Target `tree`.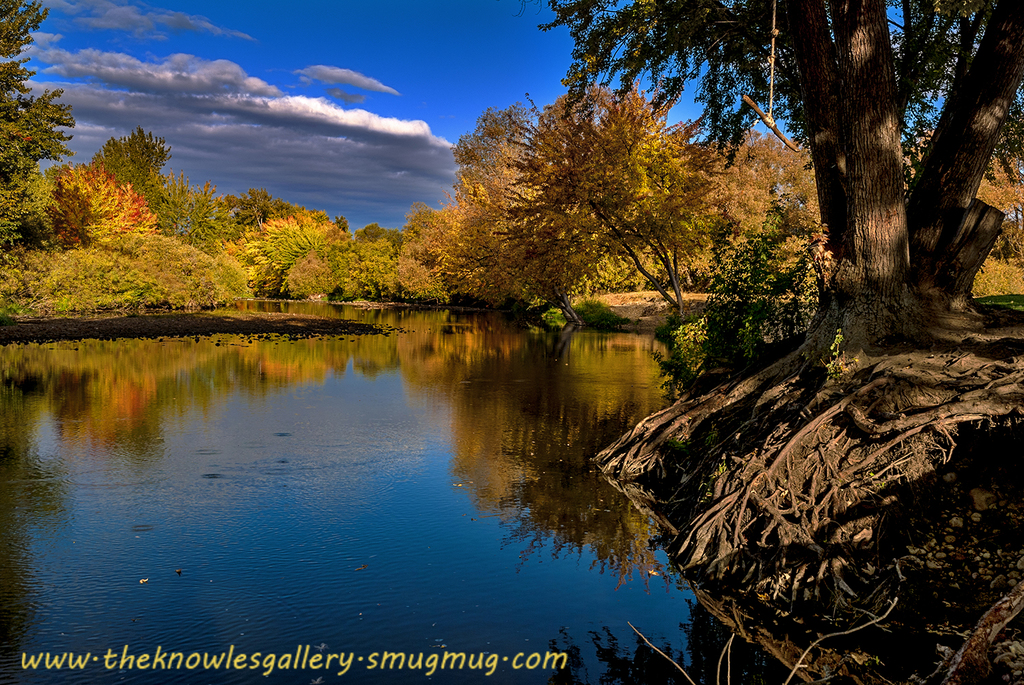
Target region: [537,0,1023,375].
